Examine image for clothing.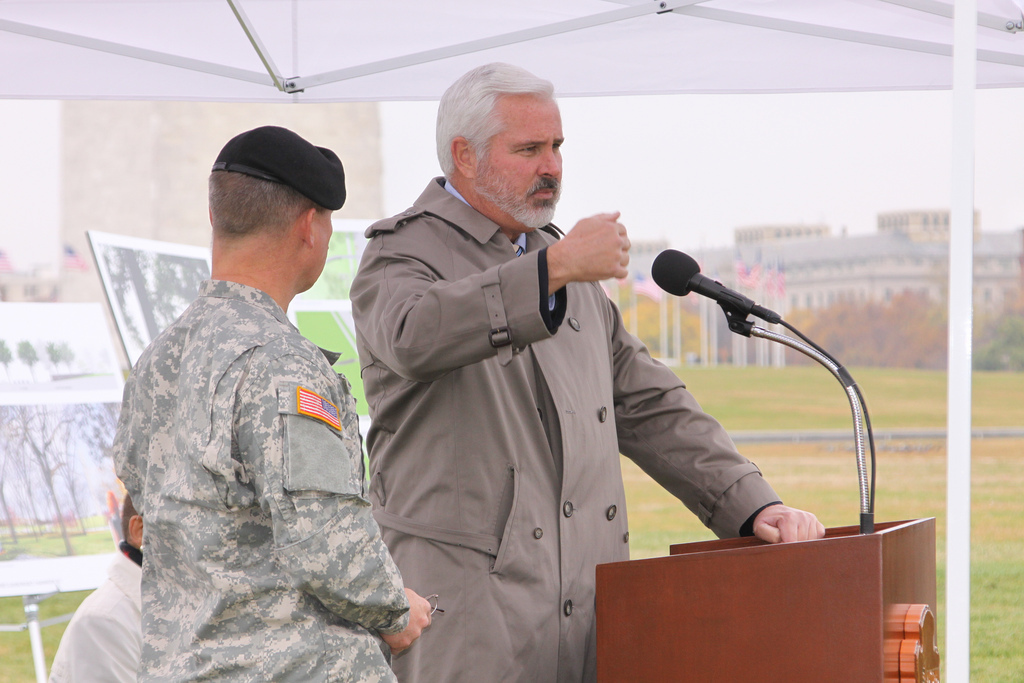
Examination result: bbox=[345, 170, 791, 682].
